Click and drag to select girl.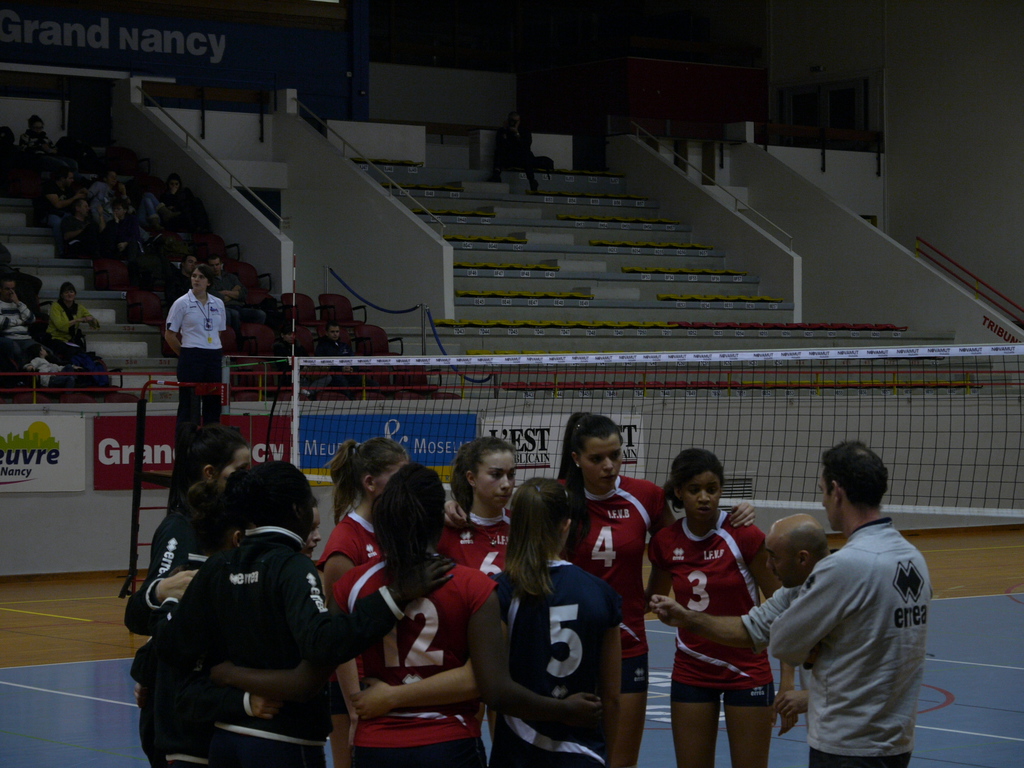
Selection: {"left": 637, "top": 451, "right": 800, "bottom": 764}.
